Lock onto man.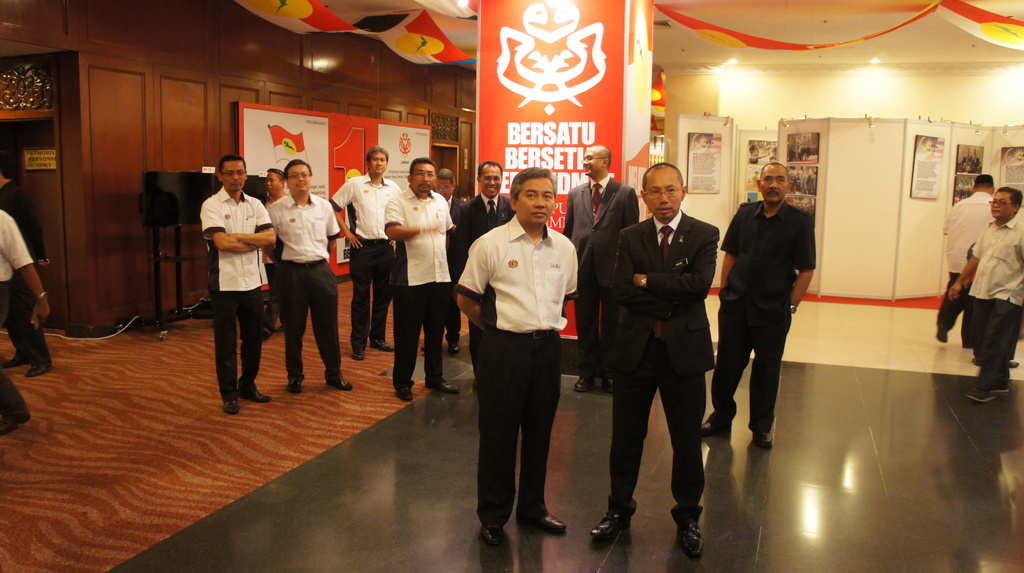
Locked: bbox=[451, 162, 588, 551].
